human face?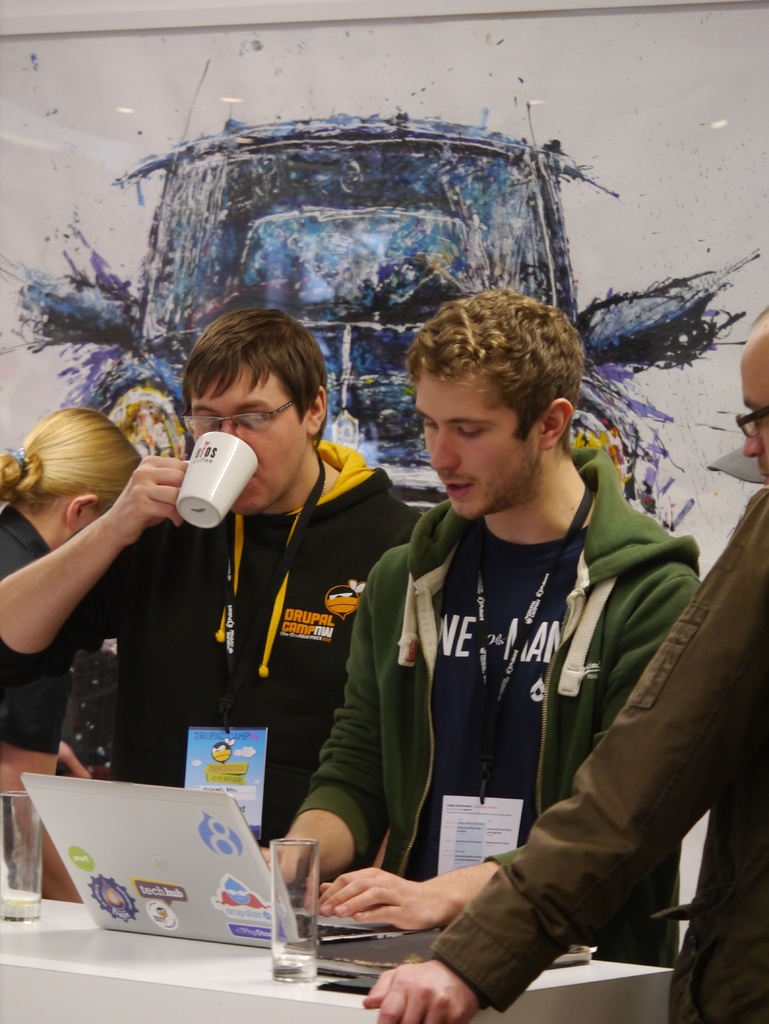
x1=191 y1=368 x2=311 y2=511
